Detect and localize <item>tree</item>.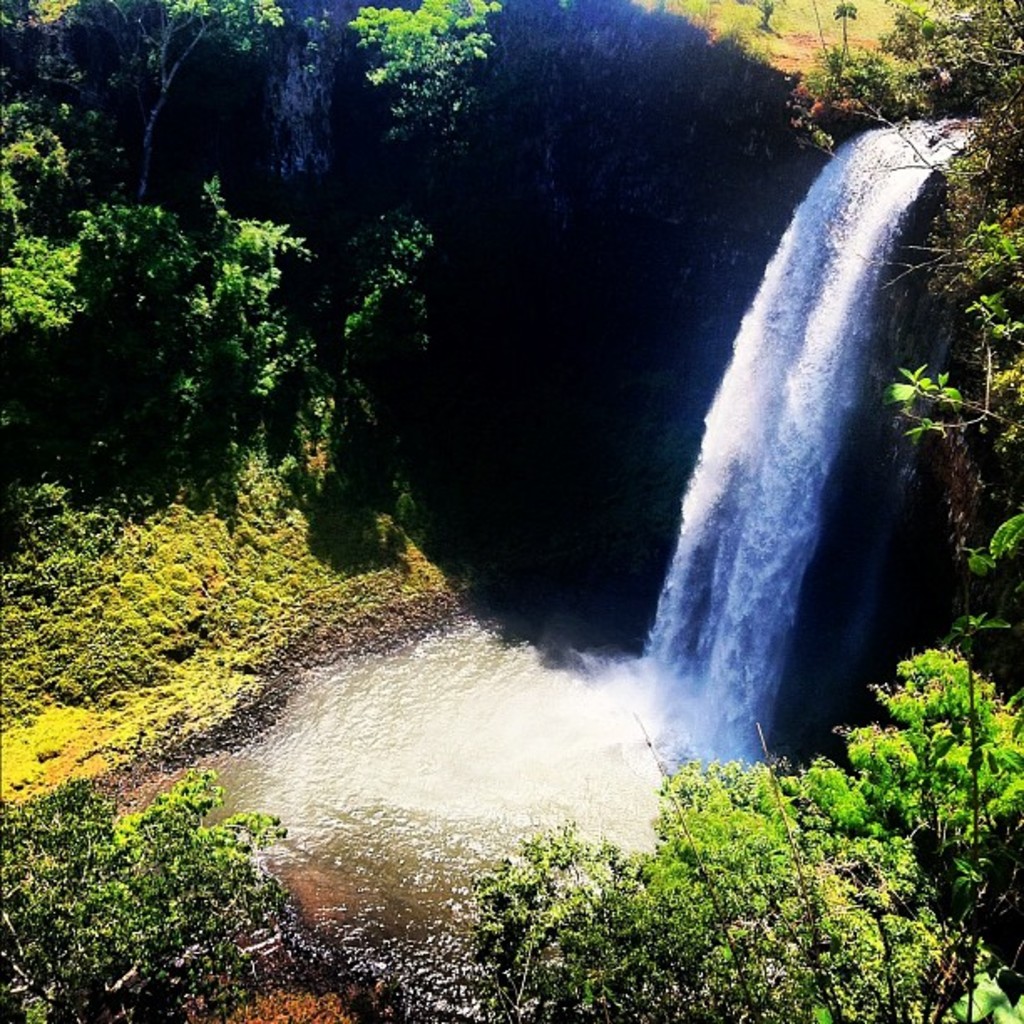
Localized at 0 85 102 345.
